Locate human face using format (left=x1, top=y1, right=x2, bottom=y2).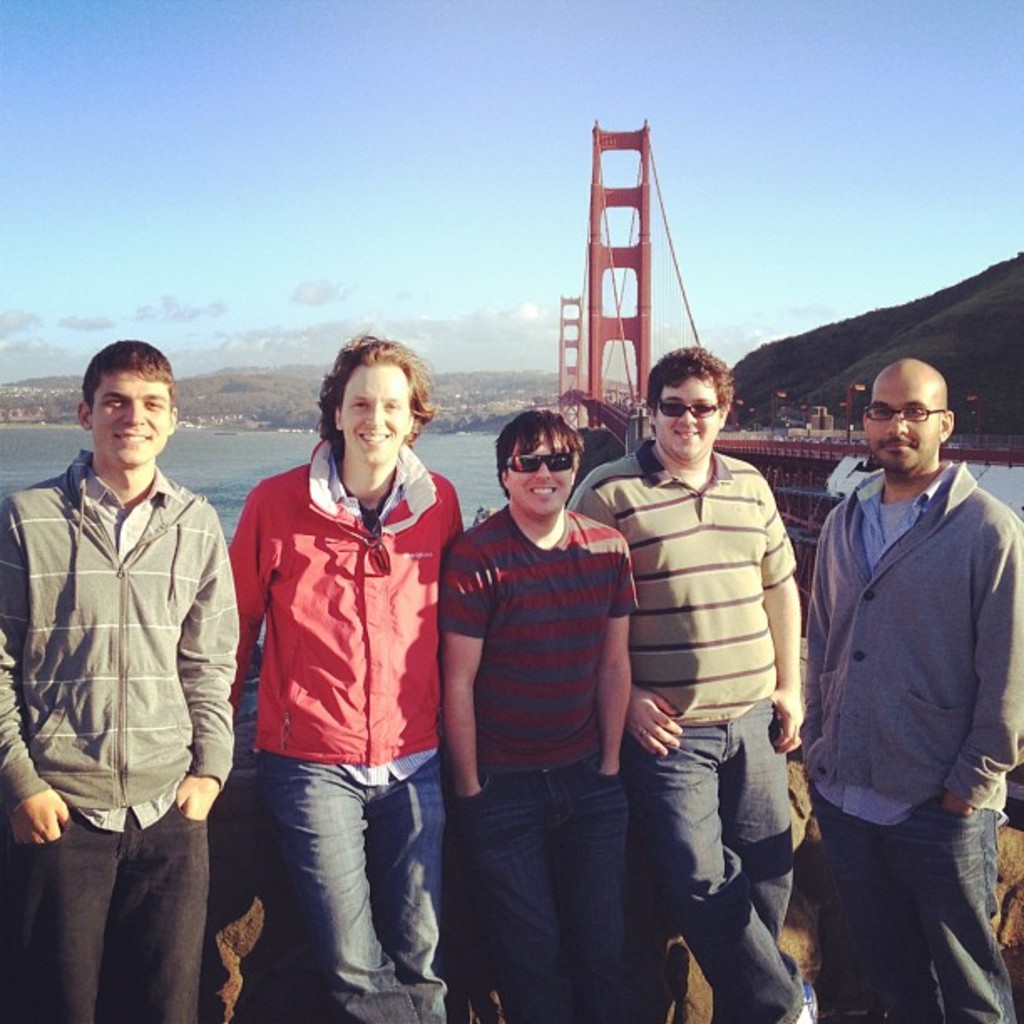
(left=341, top=363, right=413, bottom=465).
